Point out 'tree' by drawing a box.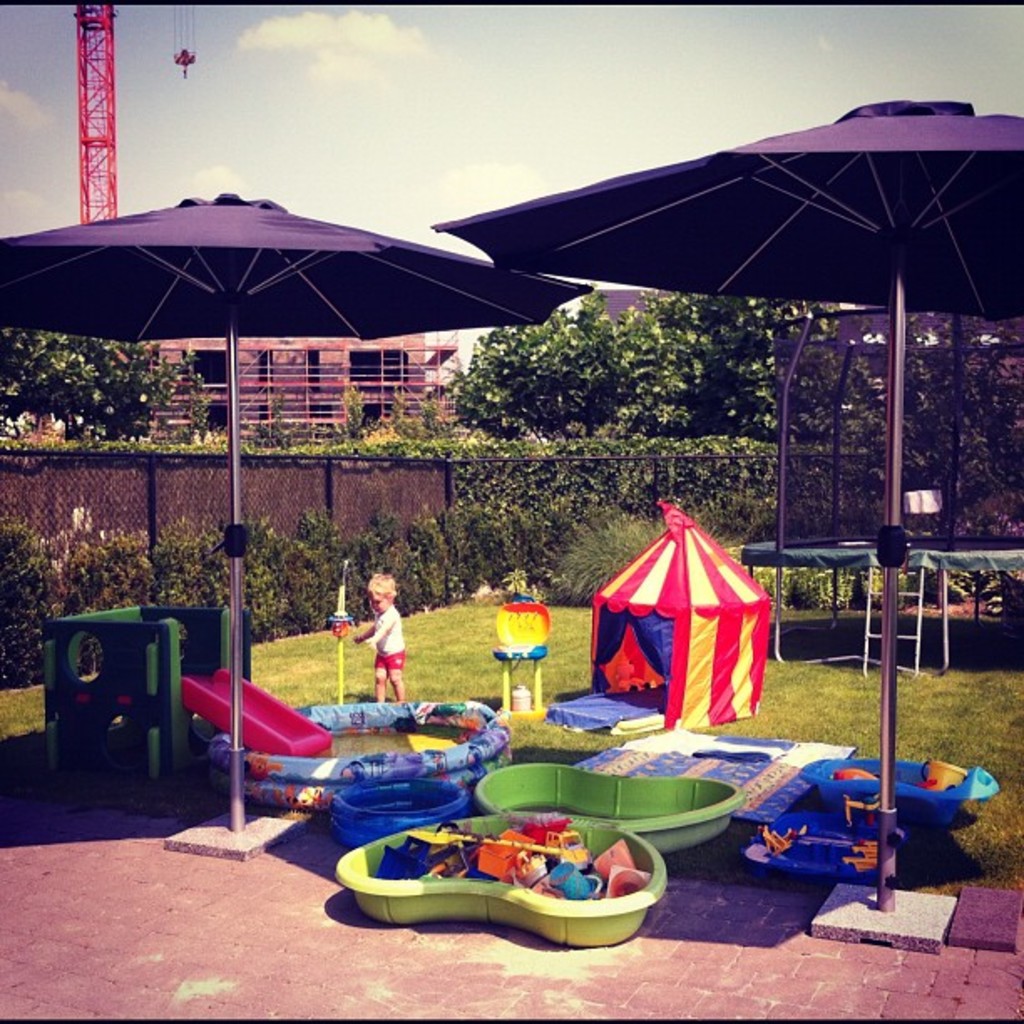
611:286:853:447.
